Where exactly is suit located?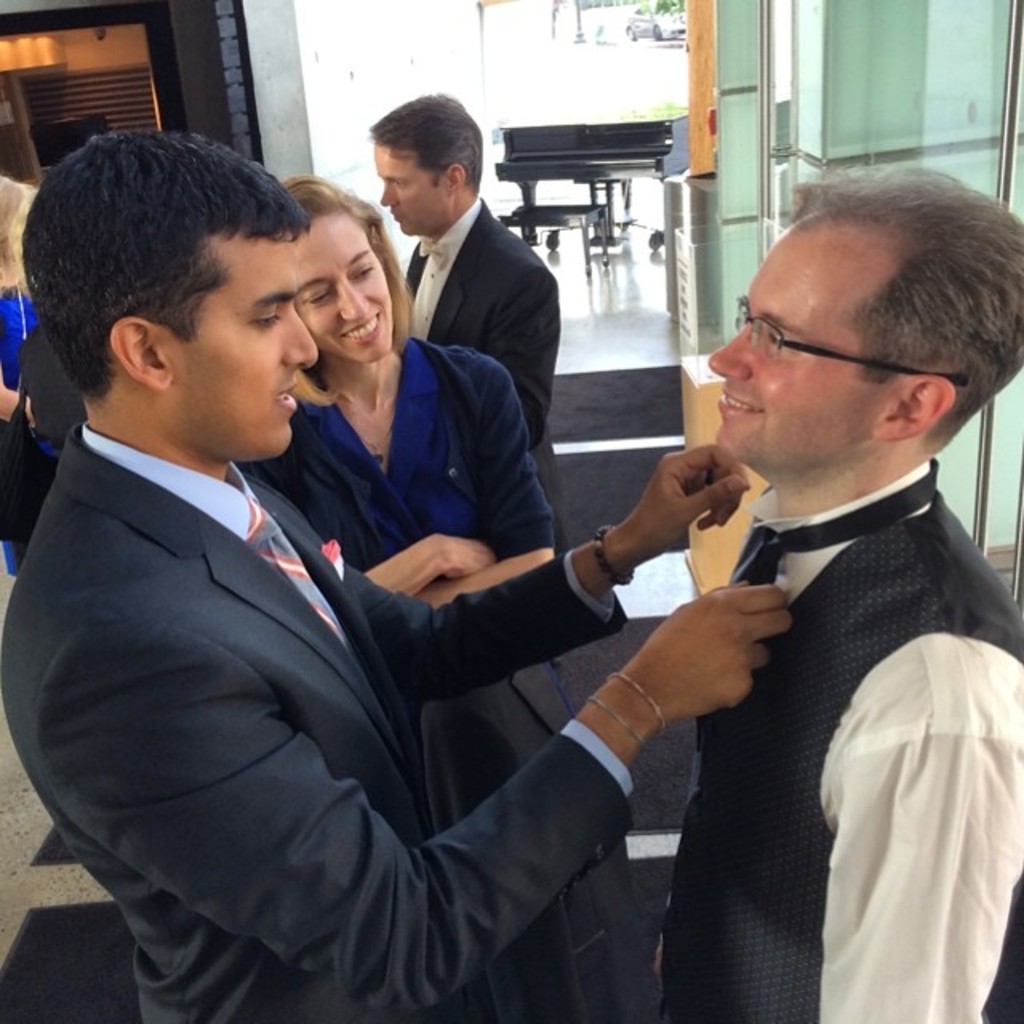
Its bounding box is left=403, top=192, right=573, bottom=562.
